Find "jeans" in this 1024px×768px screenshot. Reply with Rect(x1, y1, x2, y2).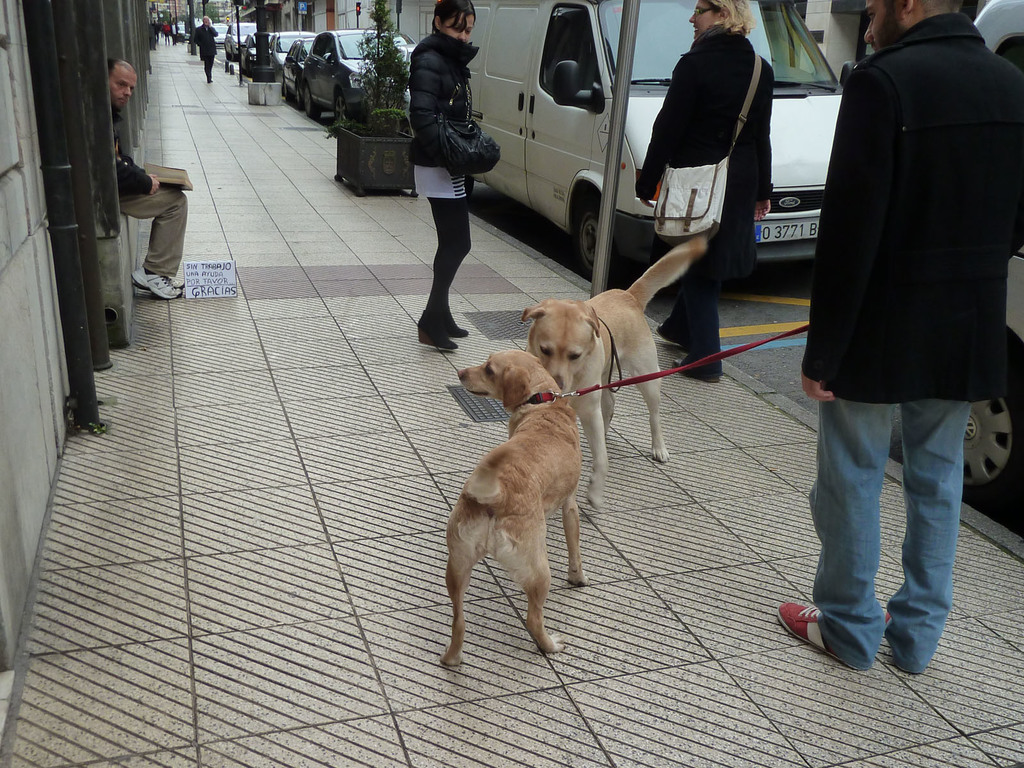
Rect(207, 58, 215, 81).
